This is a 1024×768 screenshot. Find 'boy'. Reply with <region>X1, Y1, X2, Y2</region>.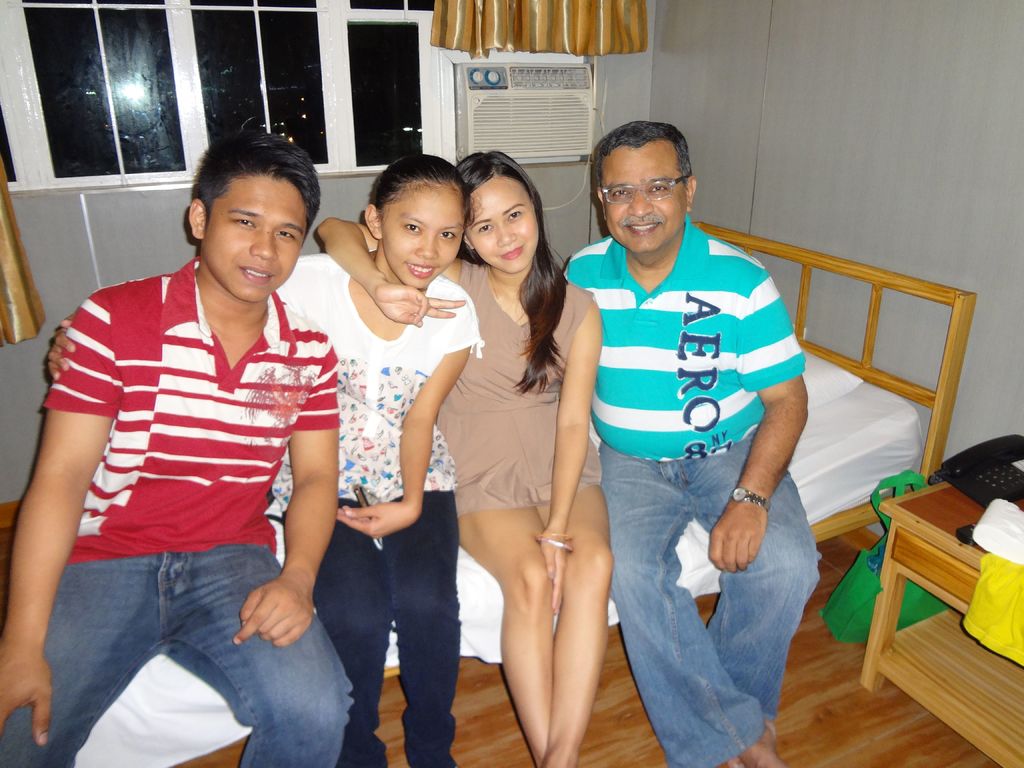
<region>0, 110, 353, 767</region>.
